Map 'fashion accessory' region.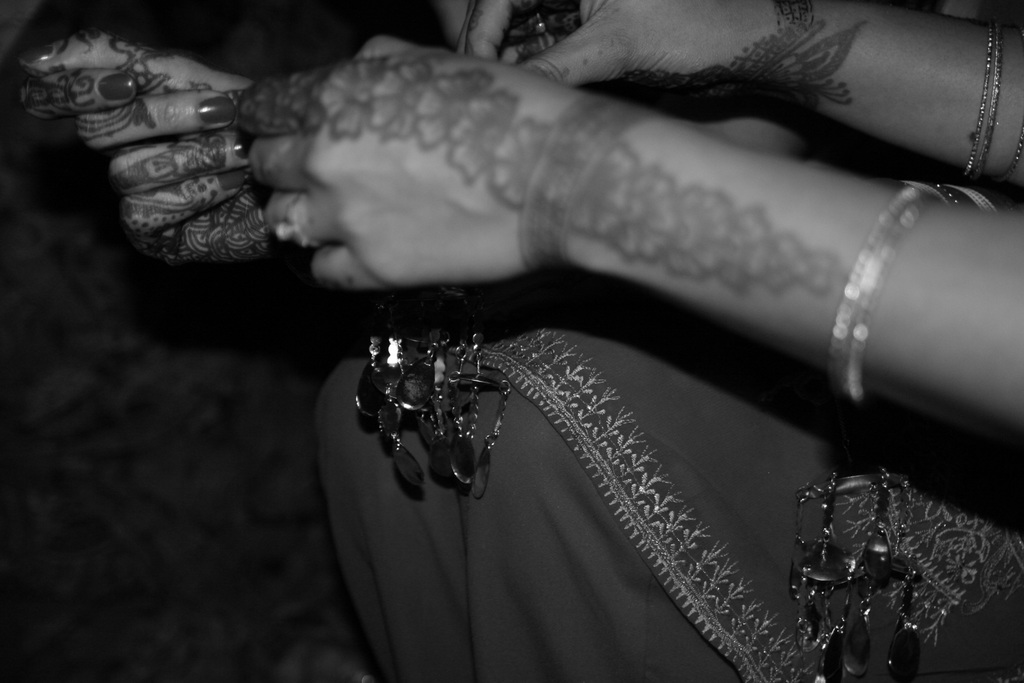
Mapped to 977,21,1000,182.
